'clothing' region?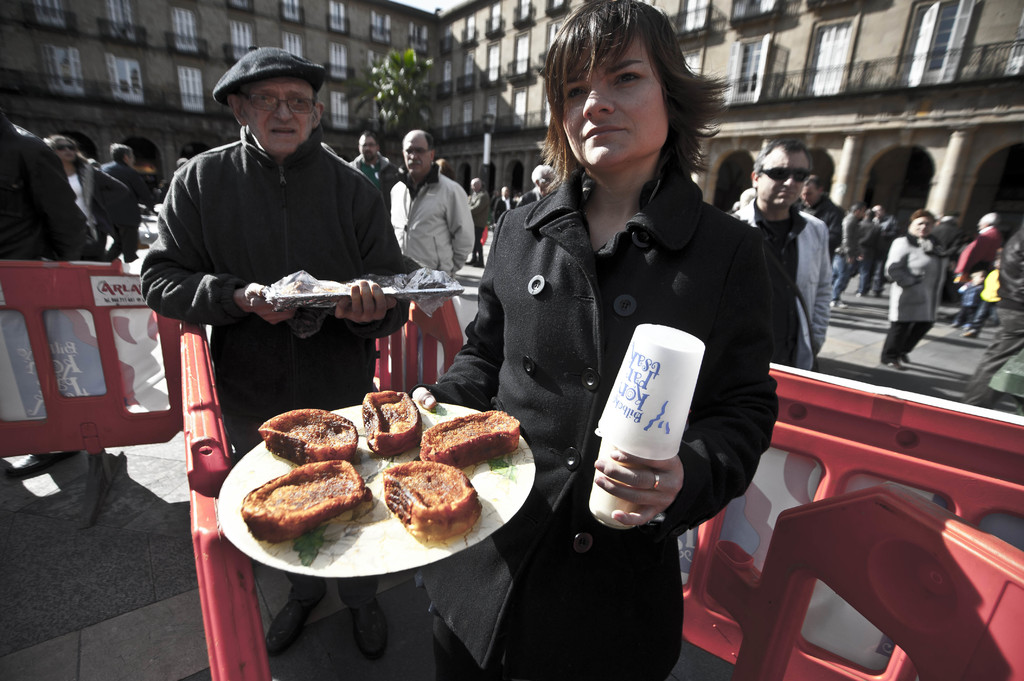
rect(488, 195, 513, 229)
